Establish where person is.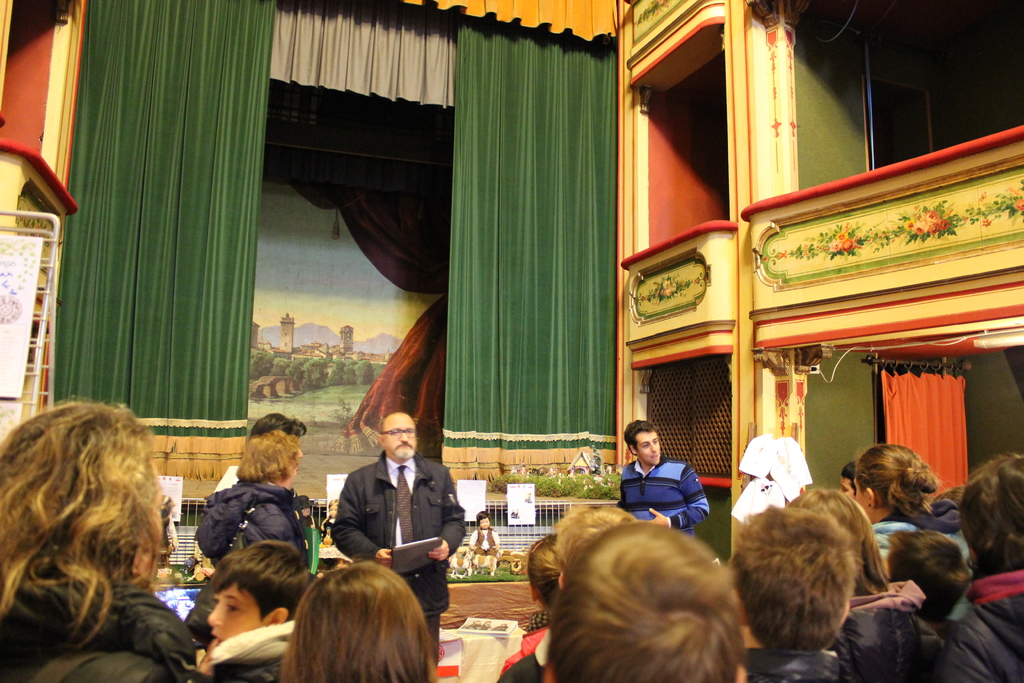
Established at bbox=[330, 409, 463, 624].
